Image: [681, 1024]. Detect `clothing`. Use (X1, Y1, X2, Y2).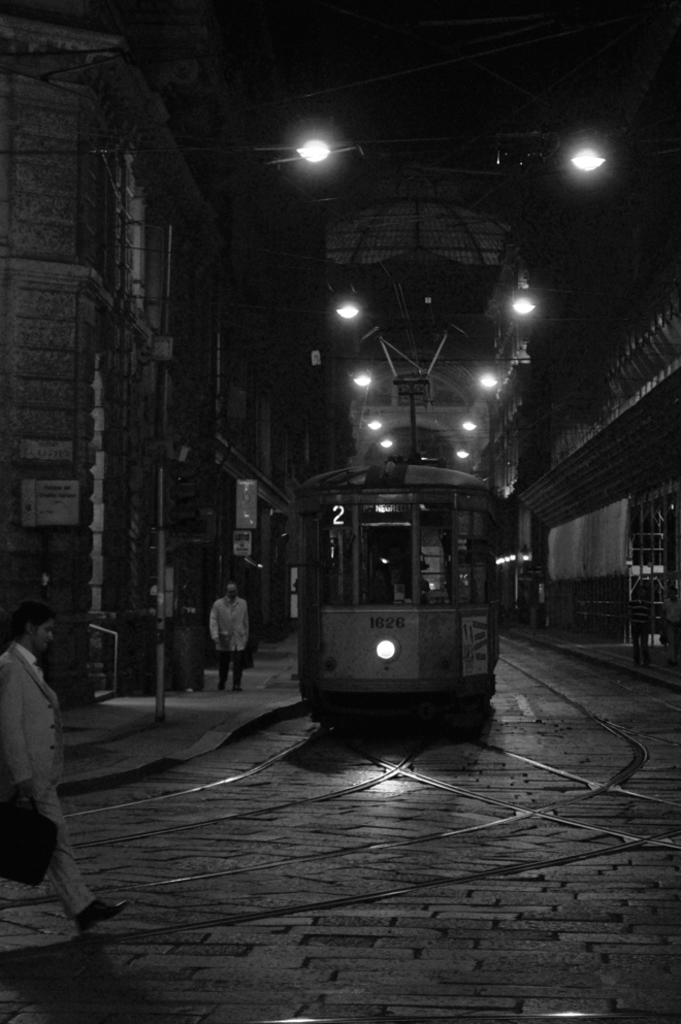
(197, 585, 255, 688).
